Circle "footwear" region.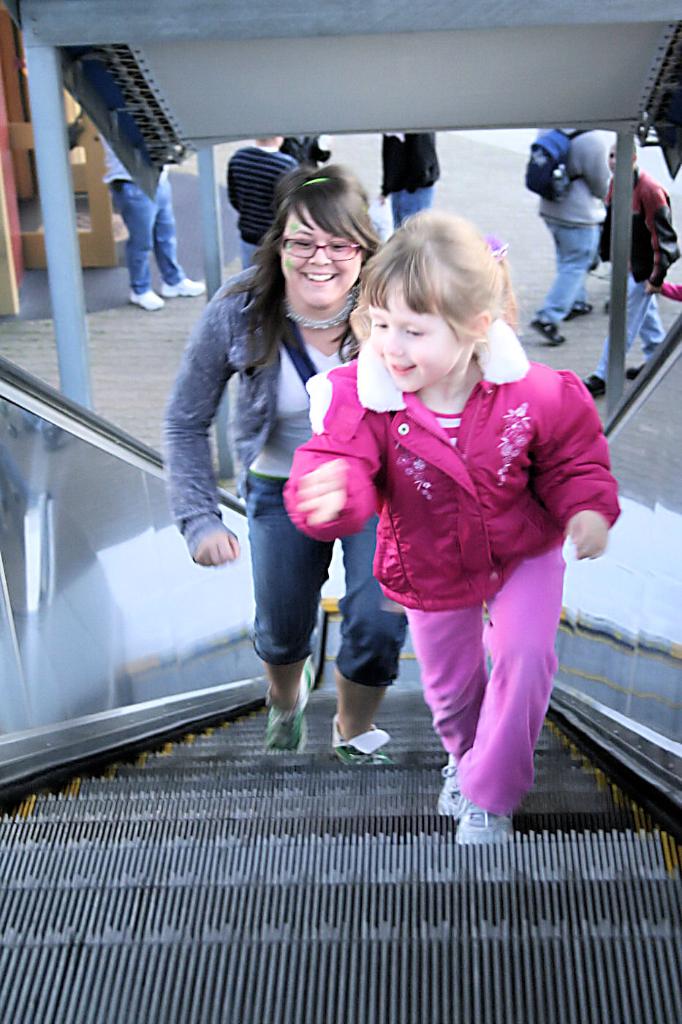
Region: (326,710,401,779).
